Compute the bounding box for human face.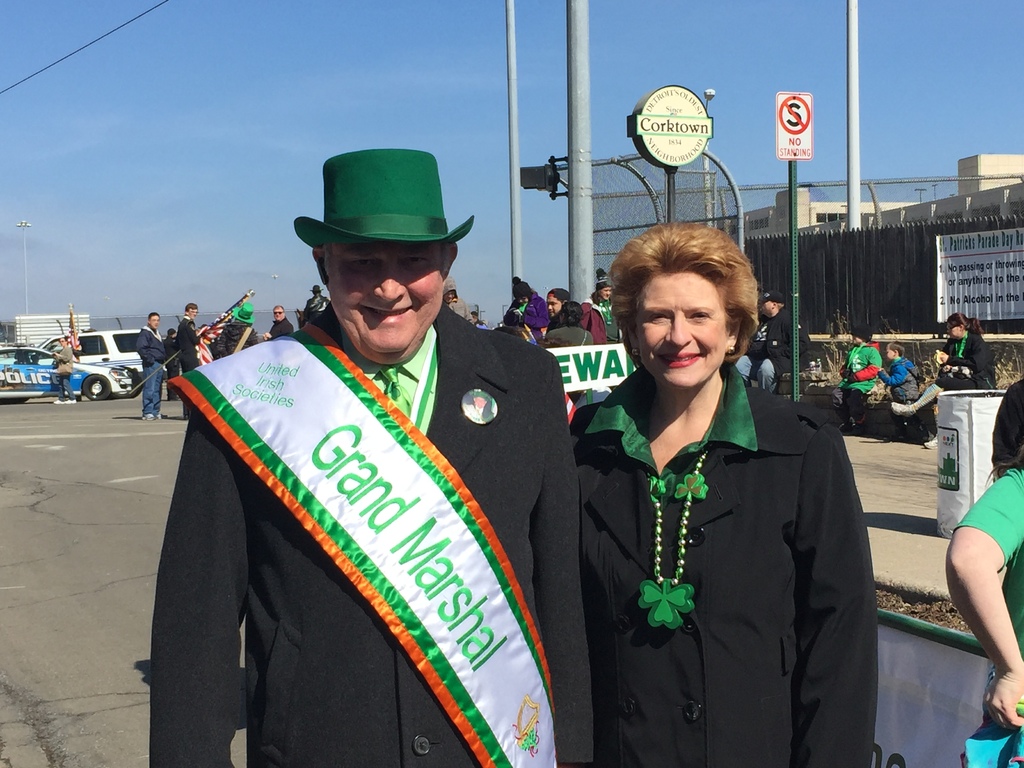
{"left": 151, "top": 316, "right": 159, "bottom": 330}.
